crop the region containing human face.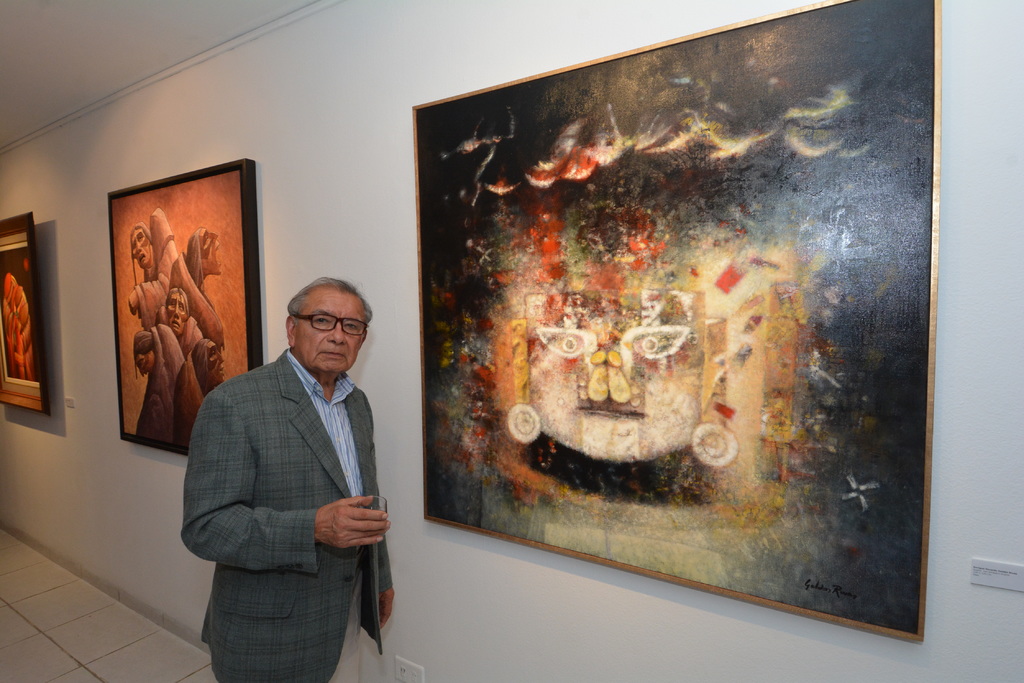
Crop region: <bbox>295, 281, 365, 366</bbox>.
